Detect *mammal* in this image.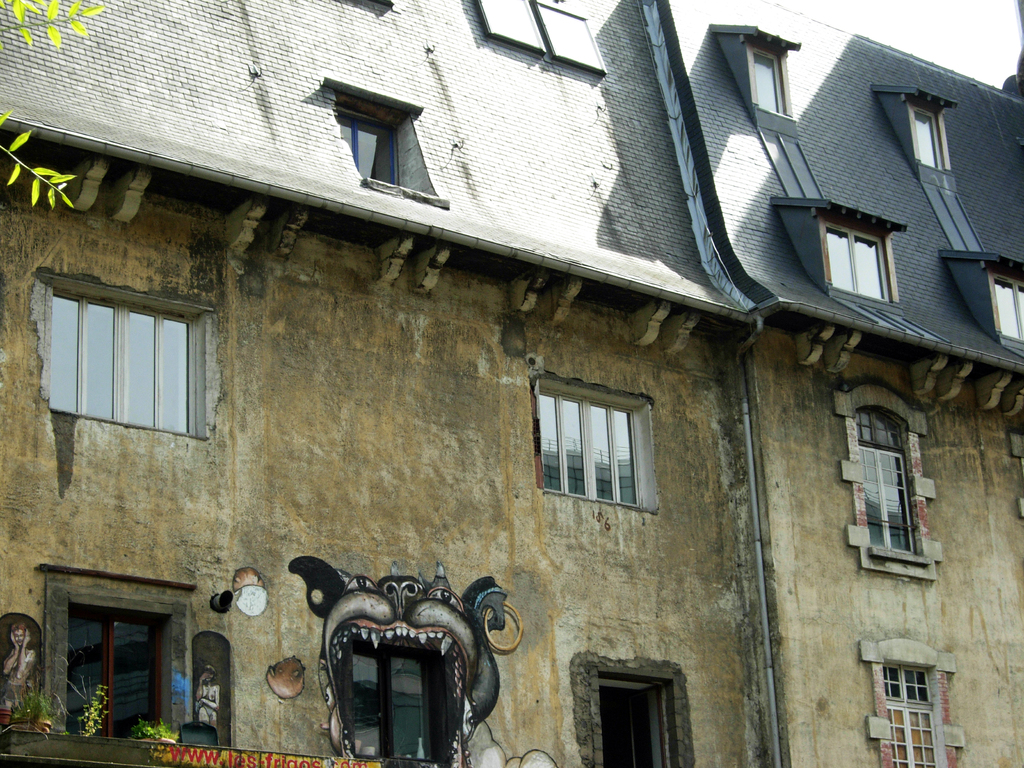
Detection: (left=0, top=625, right=37, bottom=704).
